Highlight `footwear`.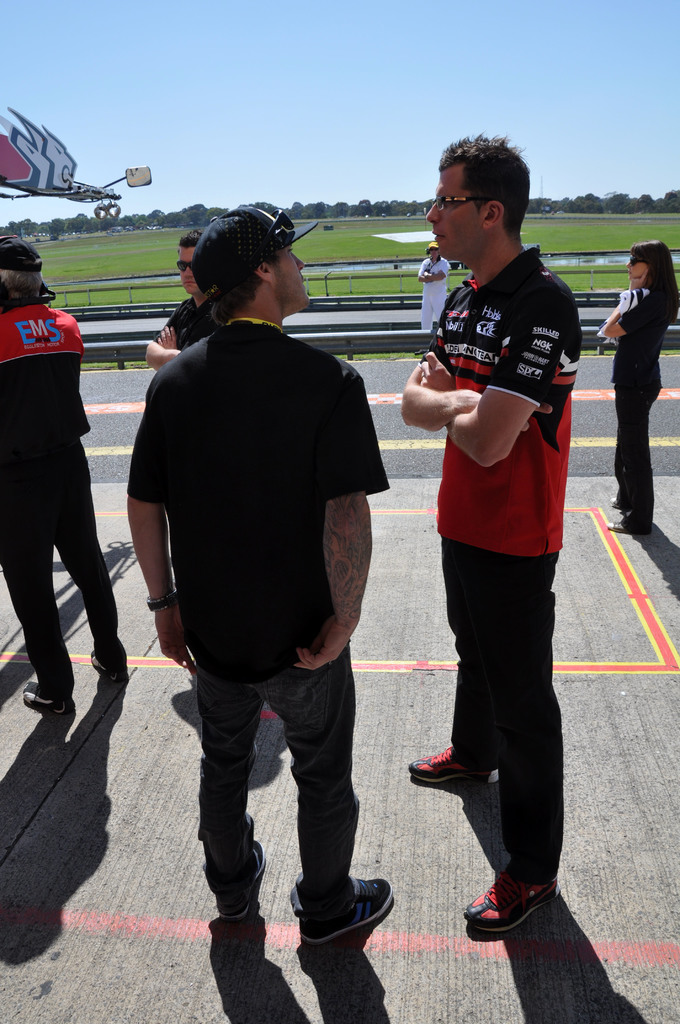
Highlighted region: 606, 521, 629, 536.
